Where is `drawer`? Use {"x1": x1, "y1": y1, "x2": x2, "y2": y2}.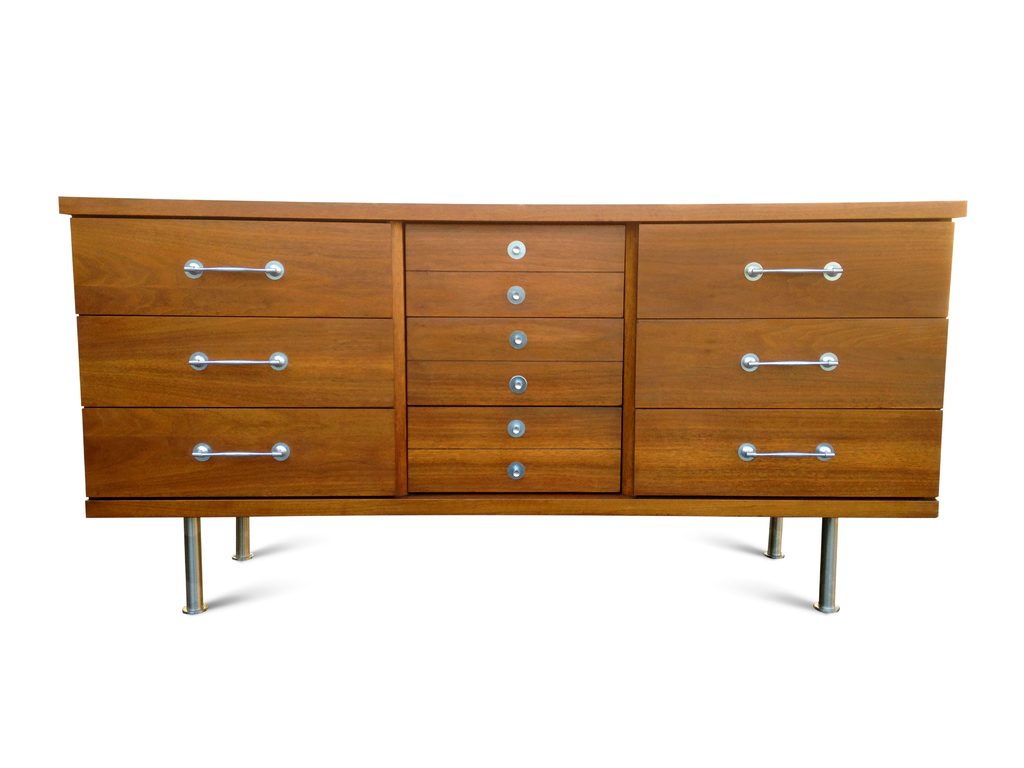
{"x1": 78, "y1": 313, "x2": 392, "y2": 406}.
